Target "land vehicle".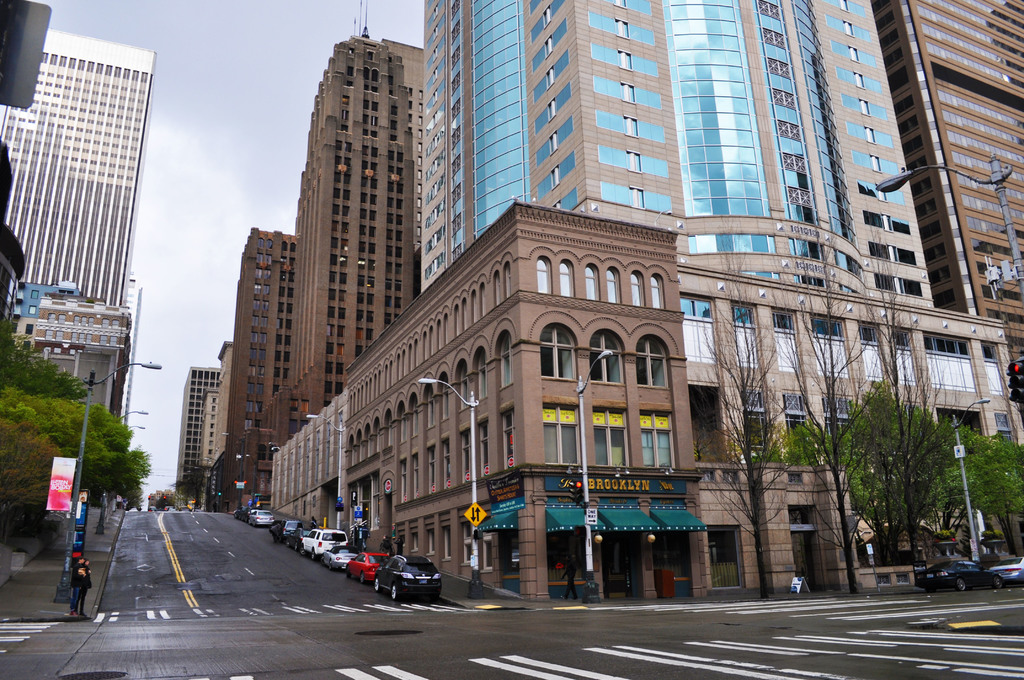
Target region: BBox(298, 527, 349, 560).
